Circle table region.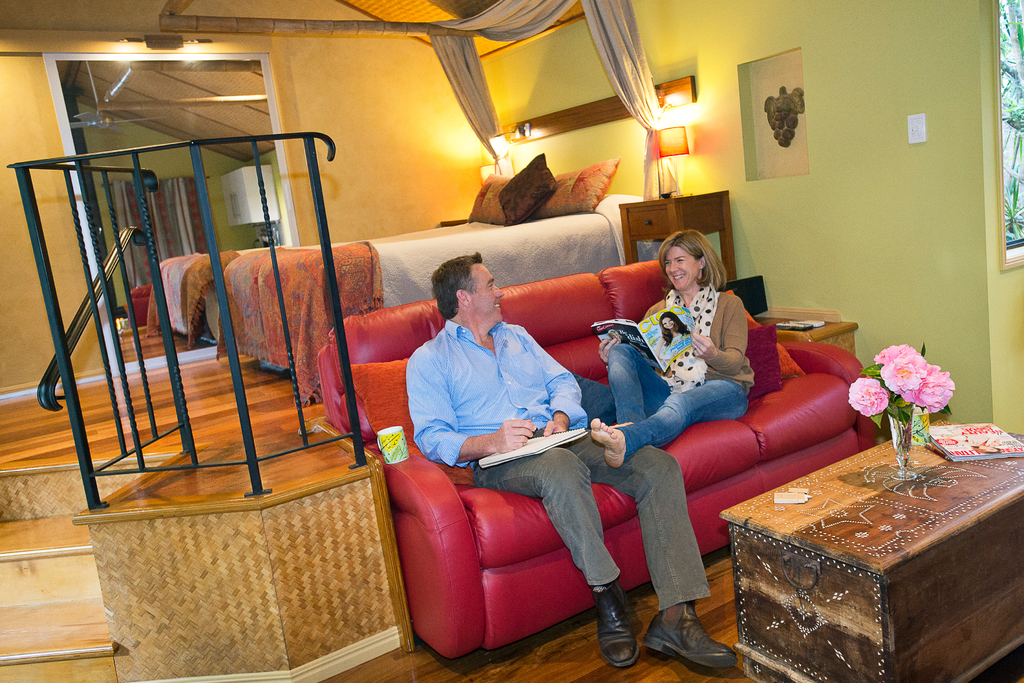
Region: locate(718, 411, 1023, 682).
